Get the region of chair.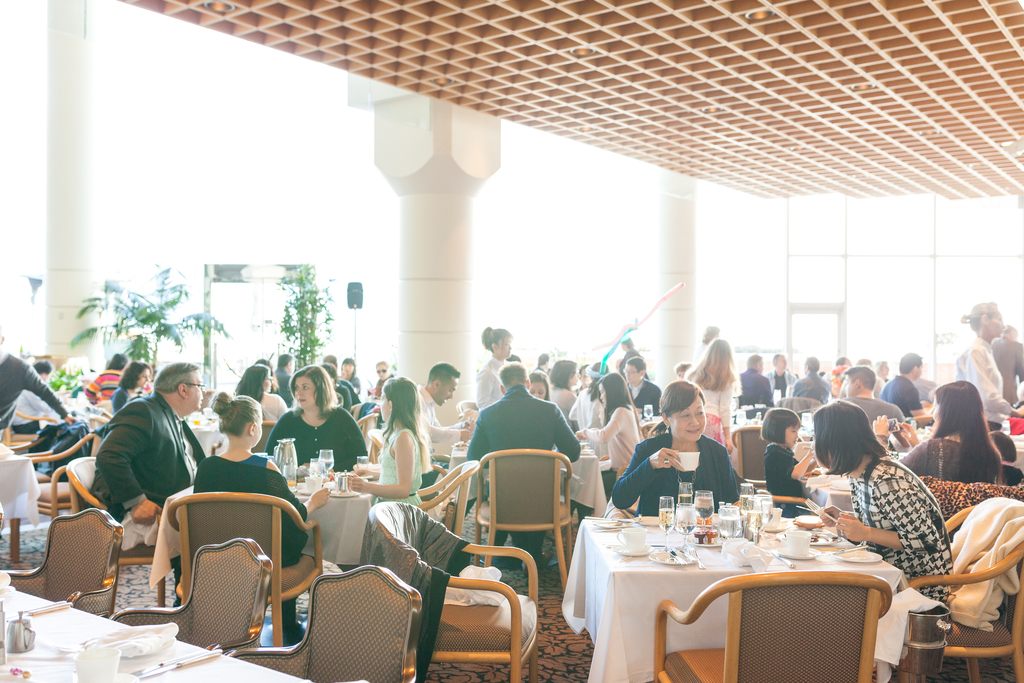
724:427:766:491.
